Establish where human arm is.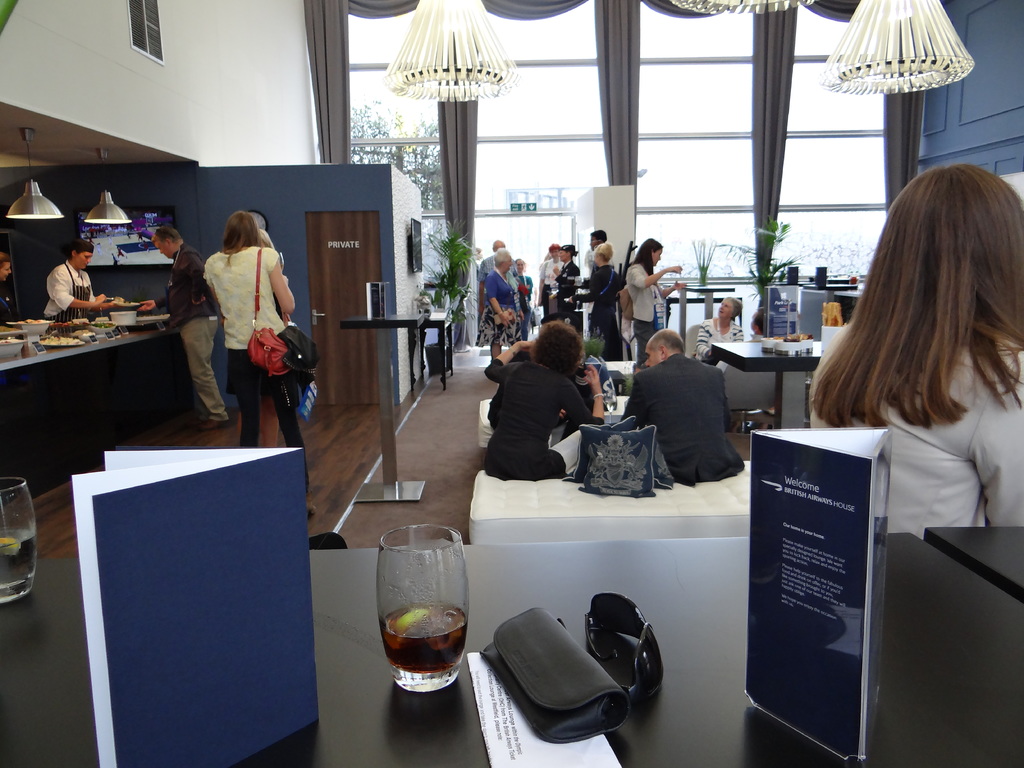
Established at l=136, t=260, r=194, b=309.
